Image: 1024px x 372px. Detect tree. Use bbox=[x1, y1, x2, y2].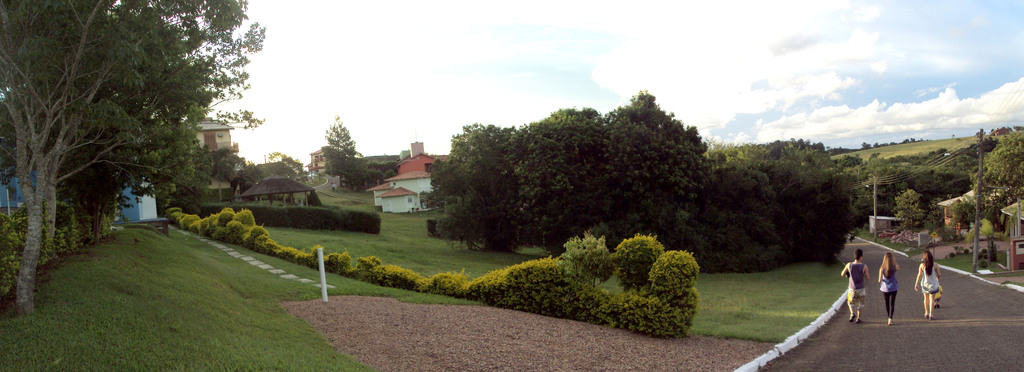
bbox=[600, 88, 708, 242].
